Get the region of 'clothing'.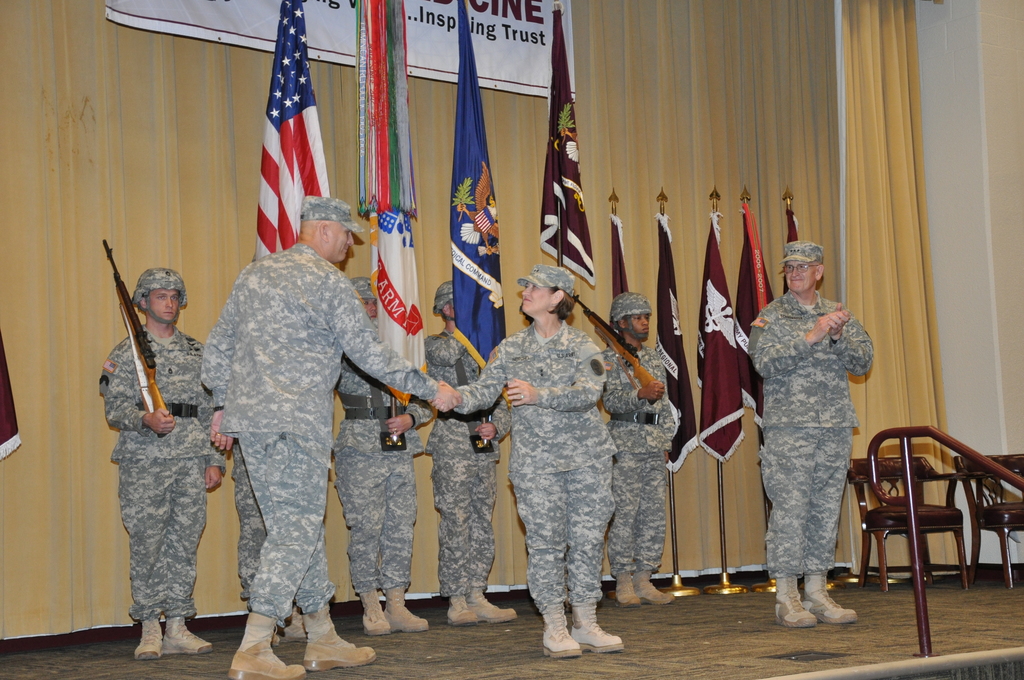
x1=227, y1=439, x2=270, y2=610.
